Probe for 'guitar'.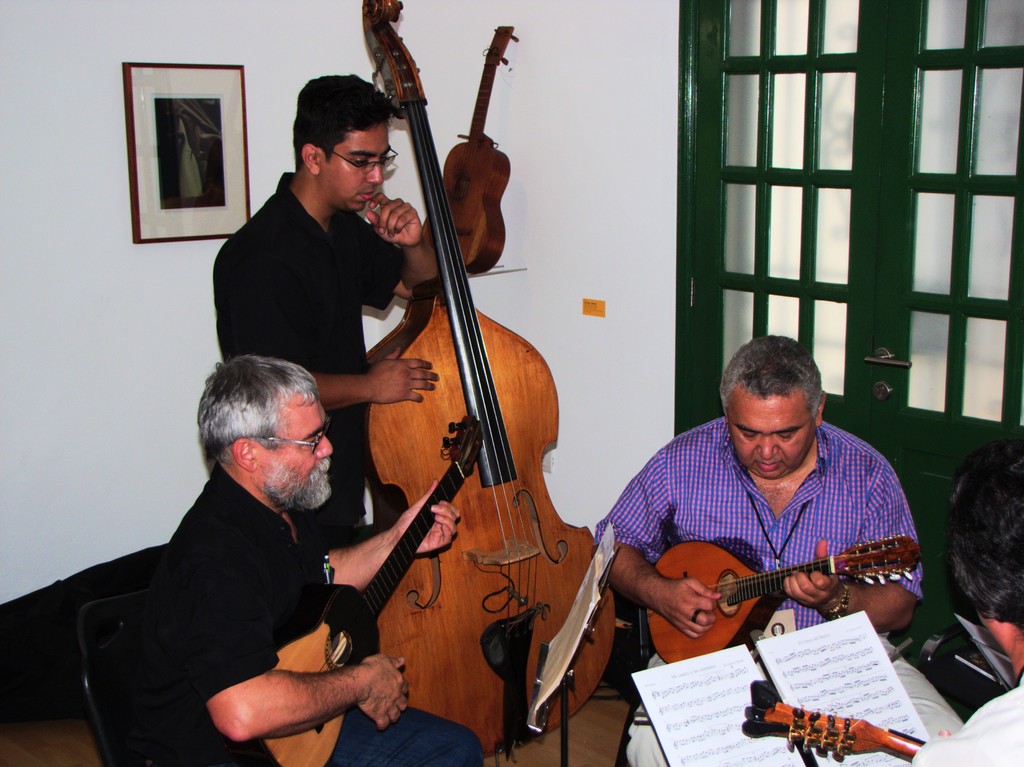
Probe result: (x1=353, y1=0, x2=618, y2=752).
